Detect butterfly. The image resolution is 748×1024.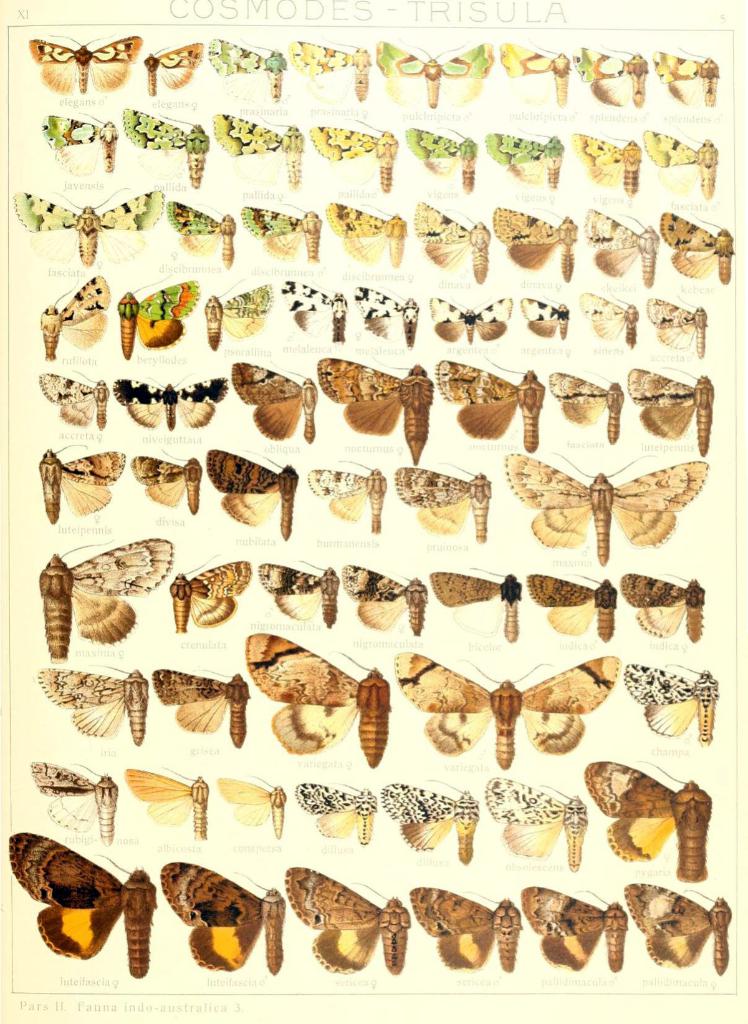
region(255, 566, 342, 629).
